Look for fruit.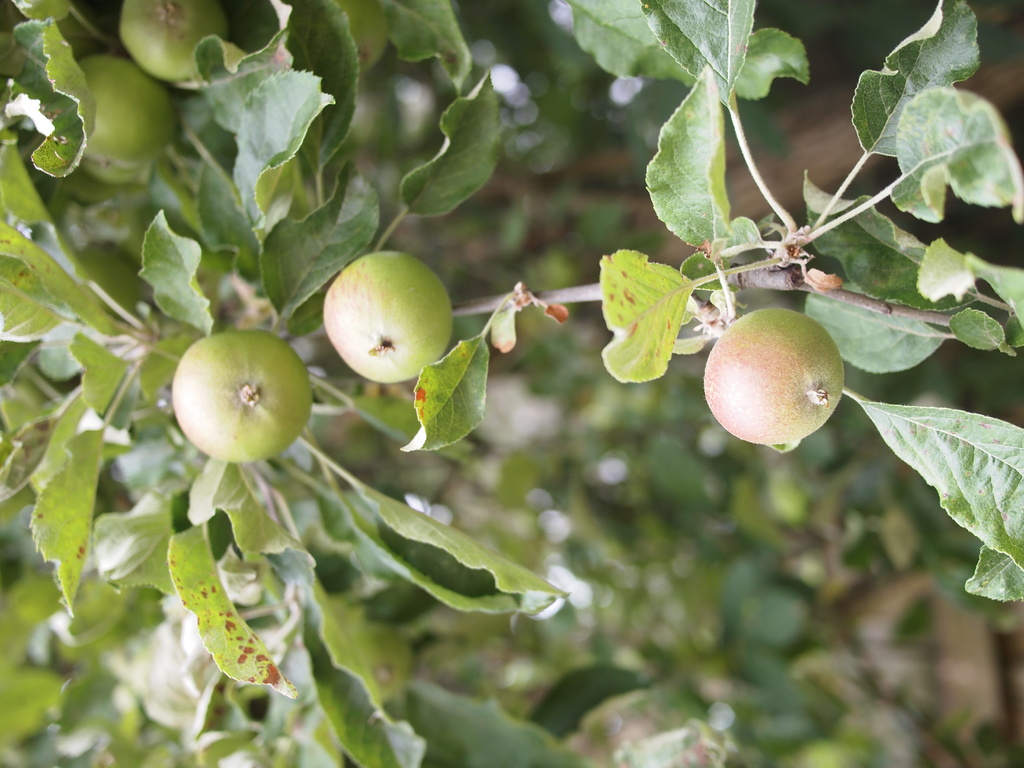
Found: {"x1": 704, "y1": 300, "x2": 849, "y2": 451}.
